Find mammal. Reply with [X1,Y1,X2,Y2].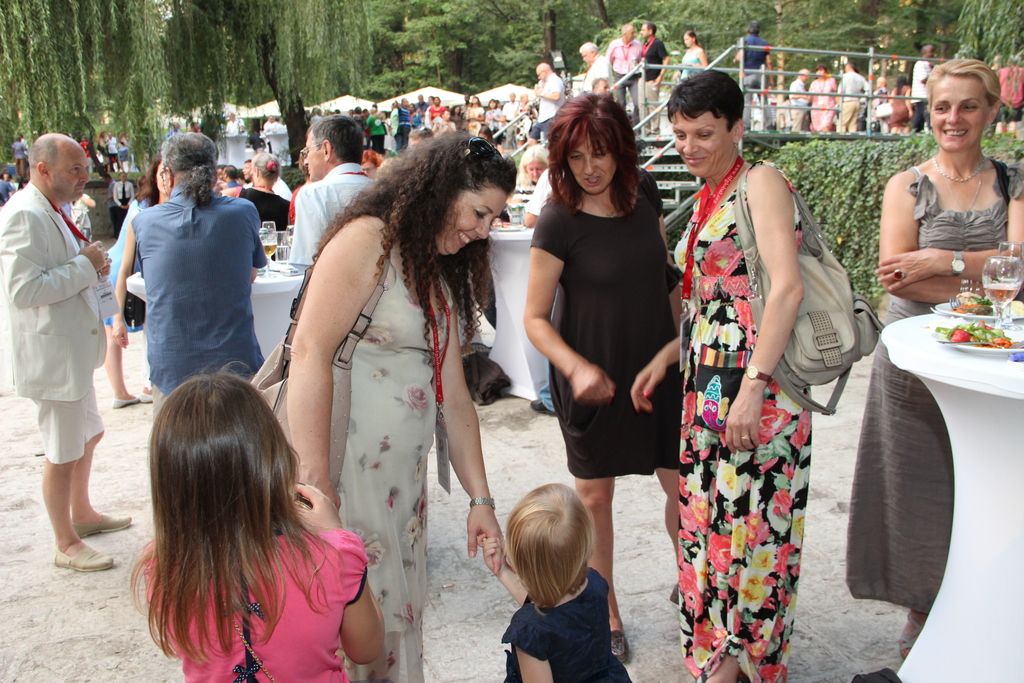
[0,176,9,206].
